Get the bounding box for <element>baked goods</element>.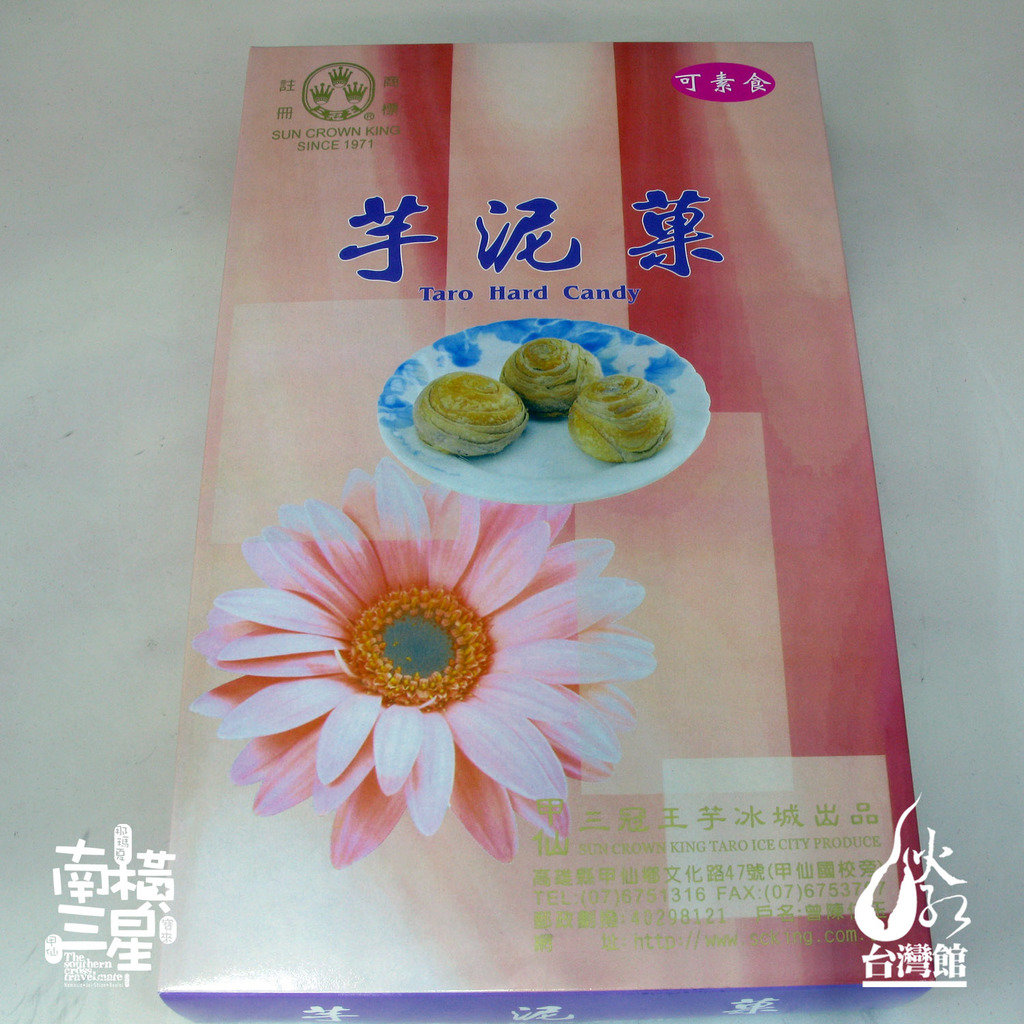
{"left": 410, "top": 366, "right": 530, "bottom": 457}.
